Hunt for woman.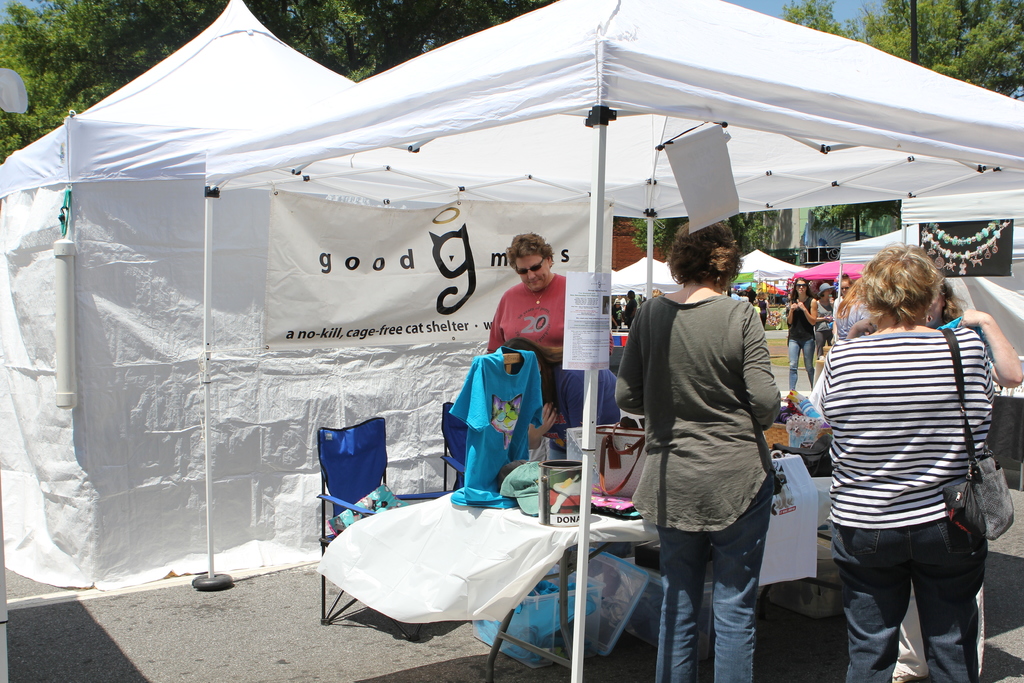
Hunted down at {"x1": 483, "y1": 235, "x2": 572, "y2": 356}.
